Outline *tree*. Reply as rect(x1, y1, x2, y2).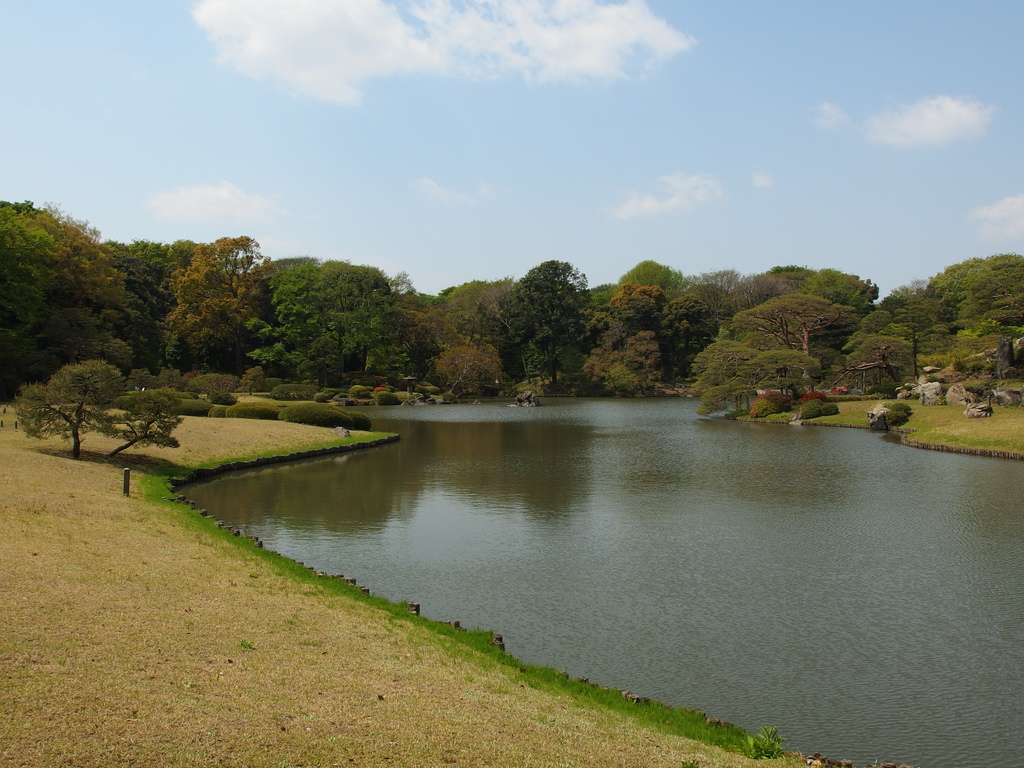
rect(607, 283, 669, 333).
